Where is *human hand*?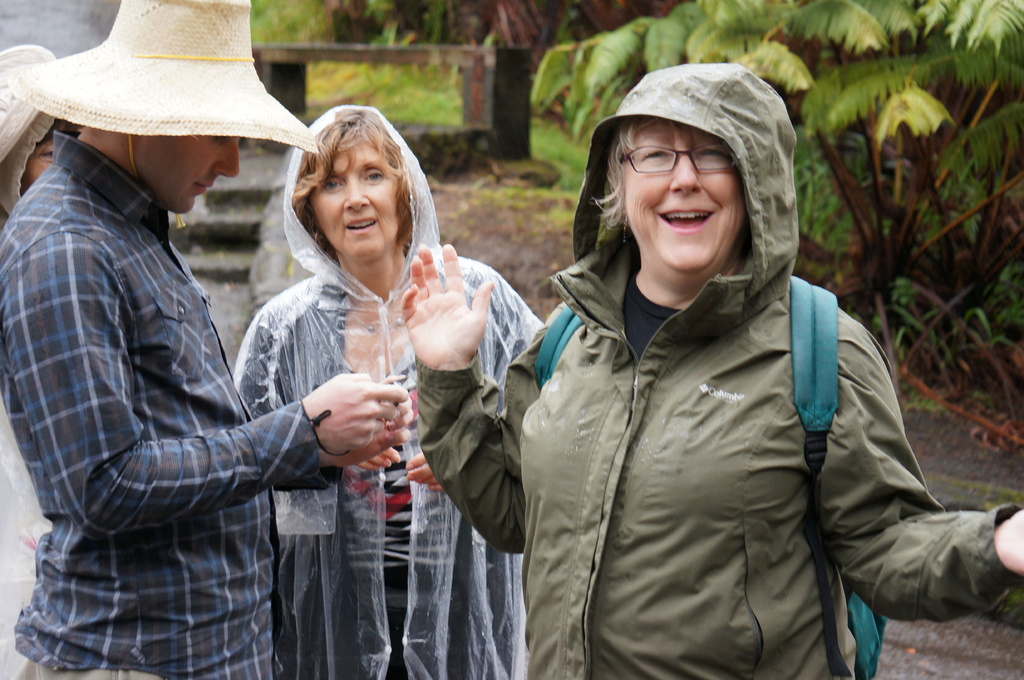
(998, 509, 1023, 574).
